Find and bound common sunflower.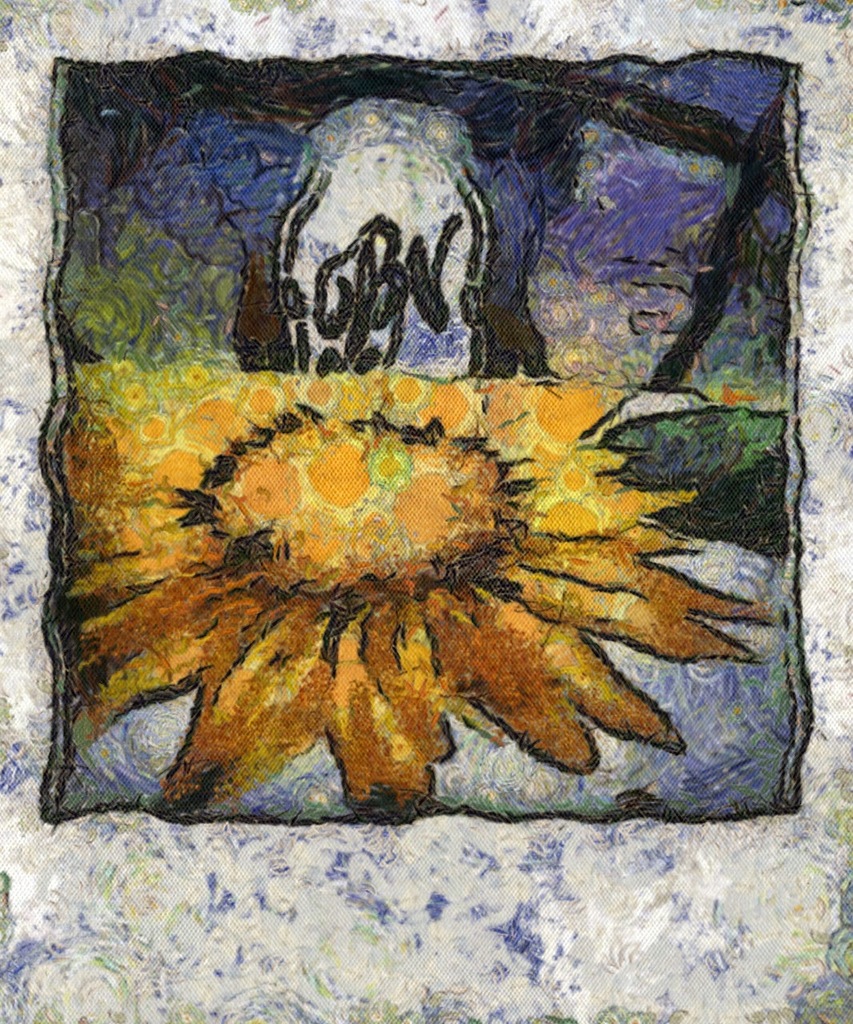
Bound: <region>50, 369, 775, 822</region>.
